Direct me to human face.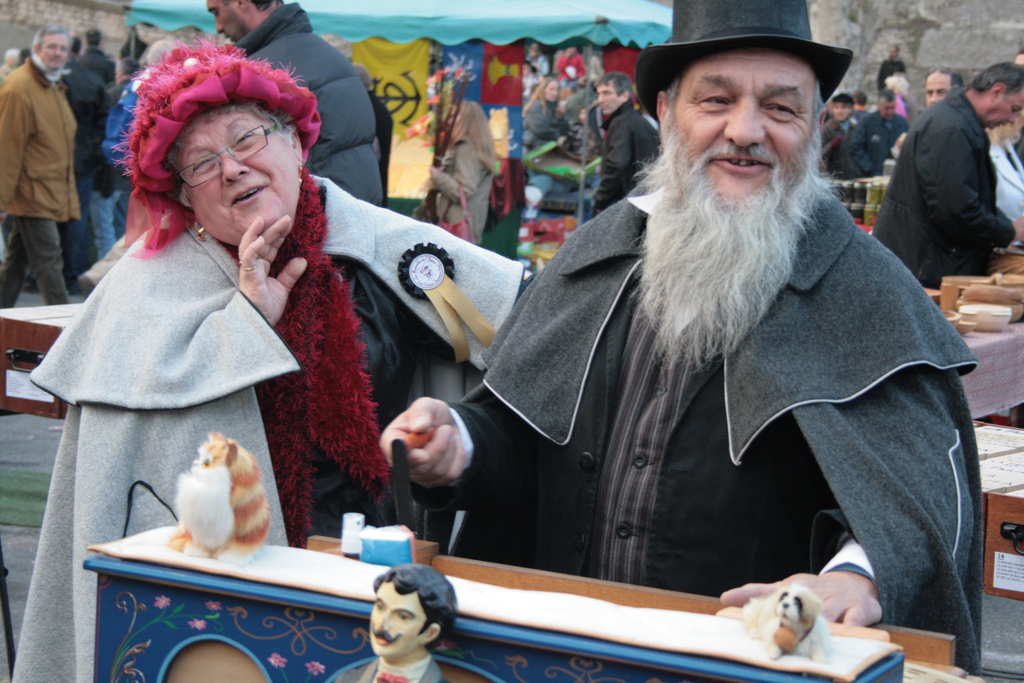
Direction: (left=596, top=83, right=621, bottom=117).
